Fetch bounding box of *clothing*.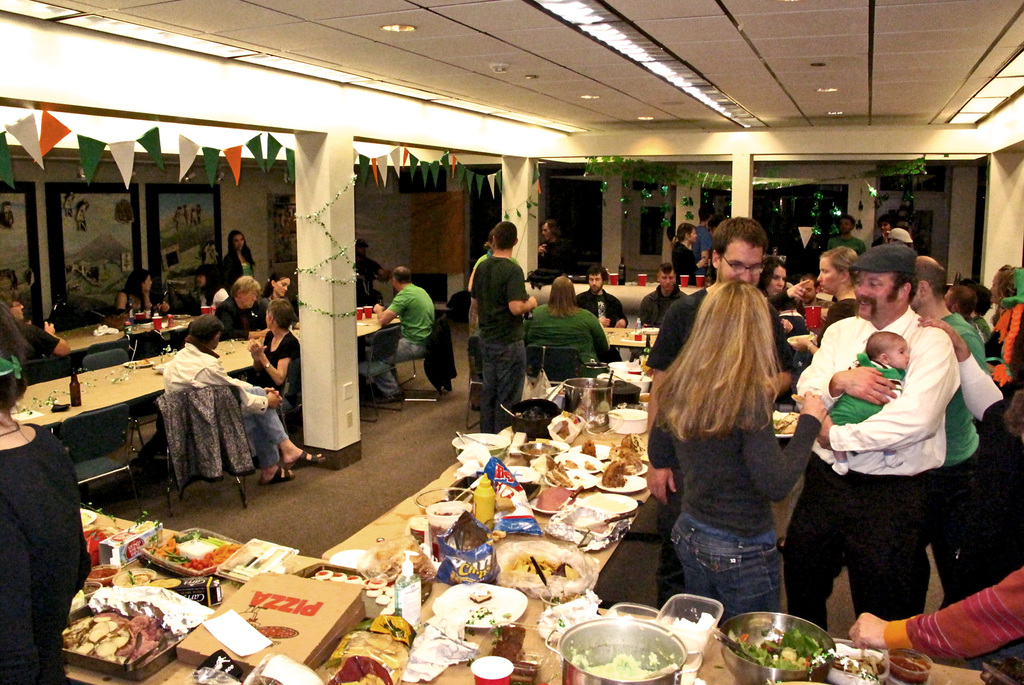
Bbox: (652, 373, 815, 618).
